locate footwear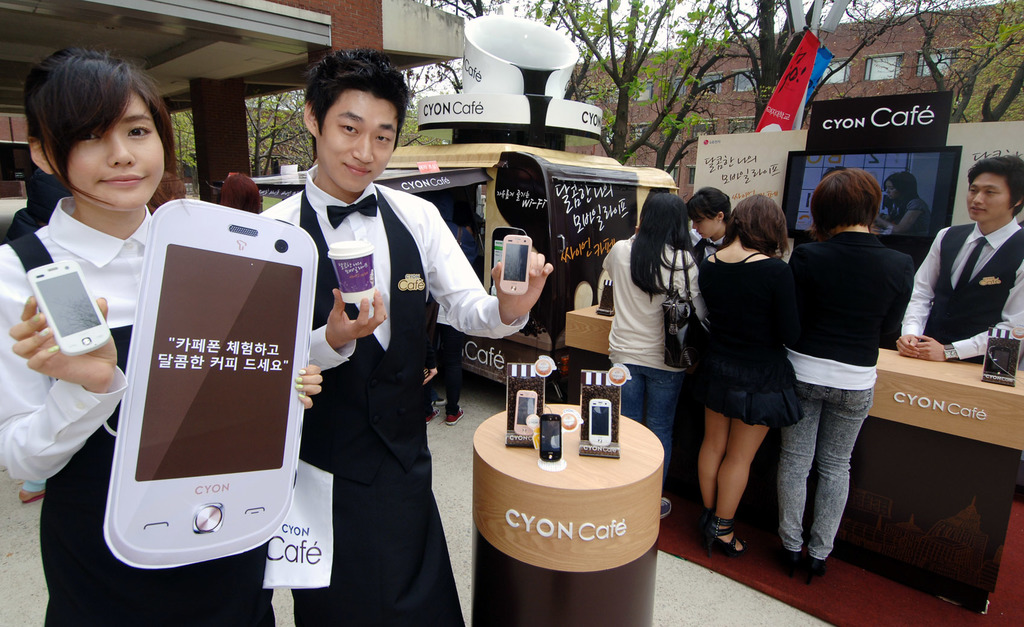
bbox=(765, 542, 792, 576)
